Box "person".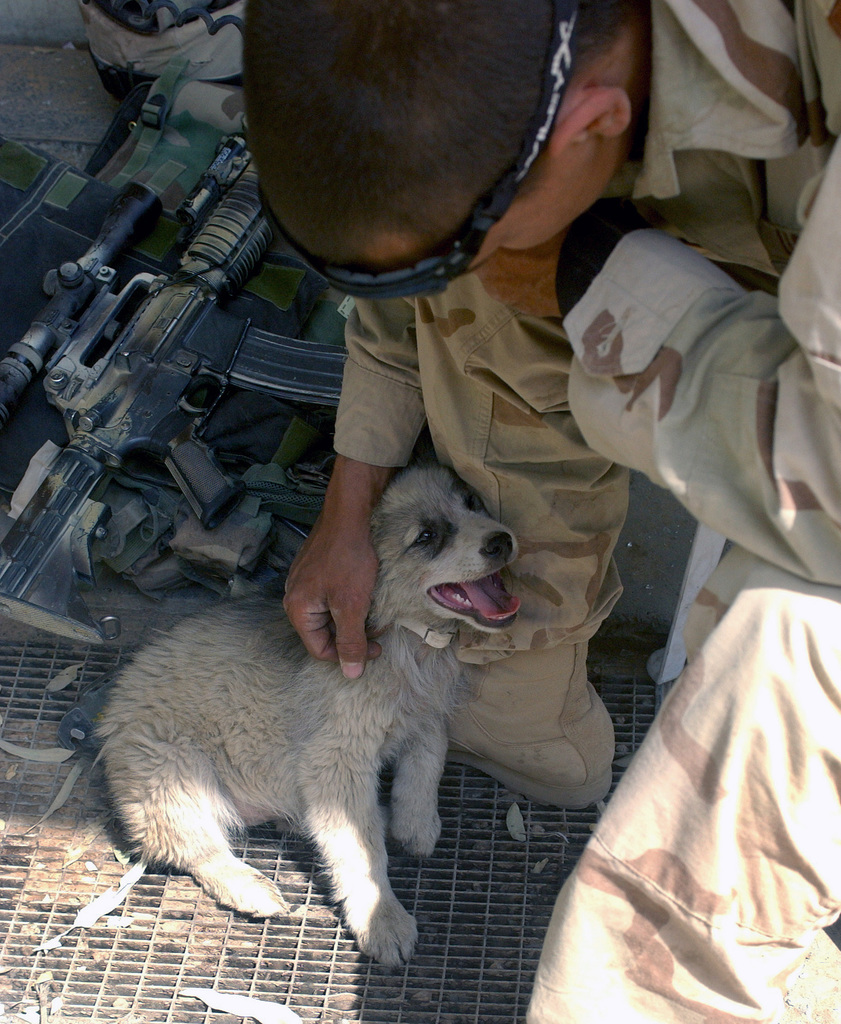
<box>242,3,840,1023</box>.
